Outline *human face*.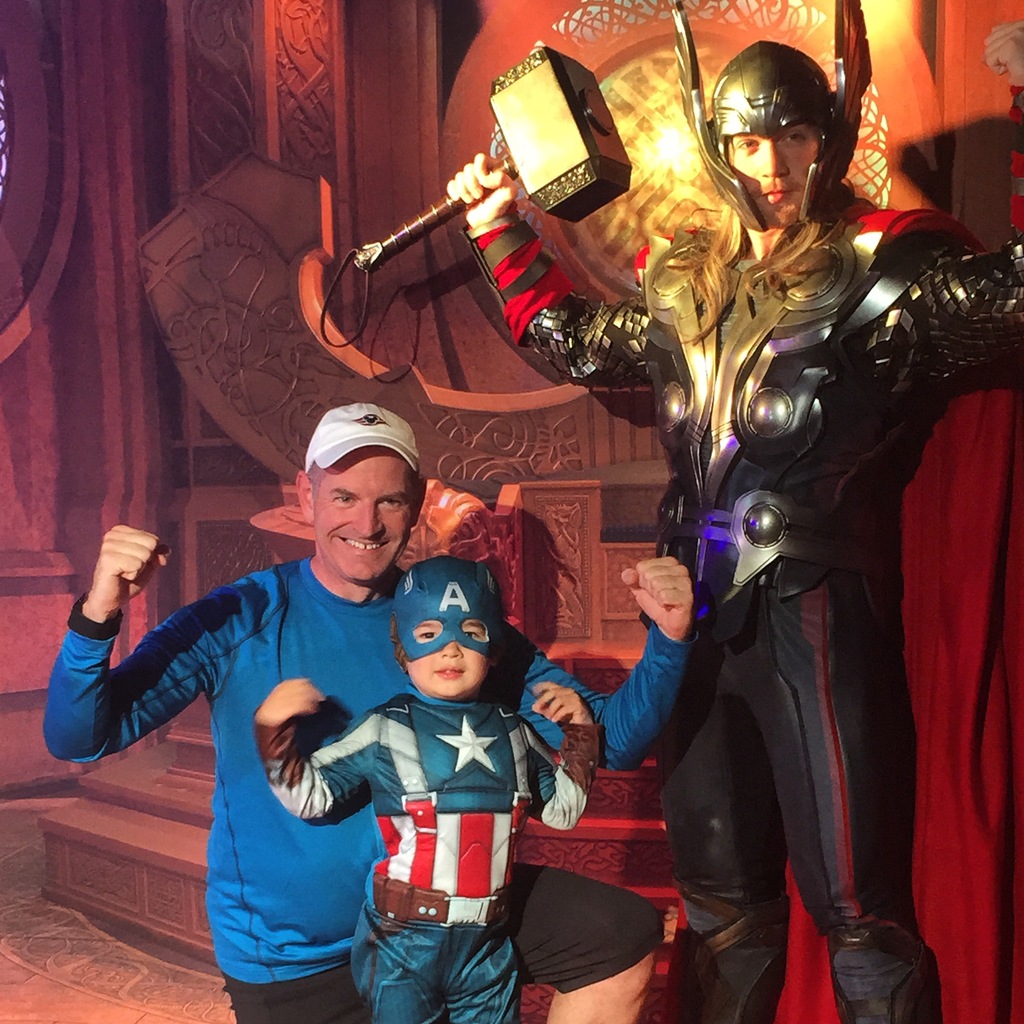
Outline: left=308, top=442, right=408, bottom=583.
